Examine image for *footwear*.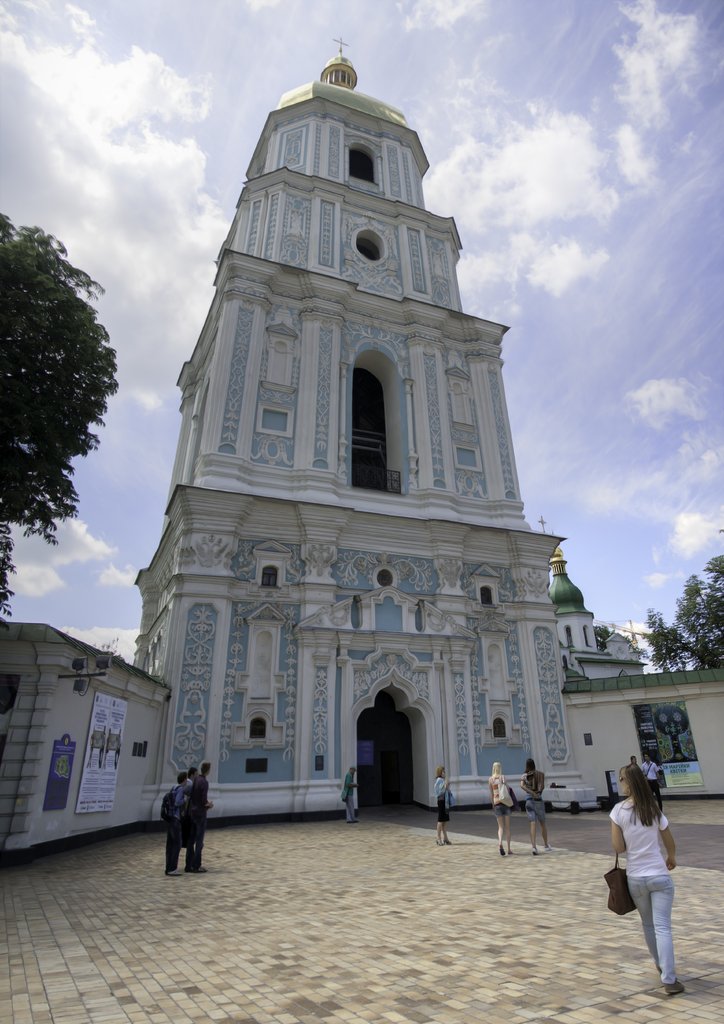
Examination result: <box>353,819,358,822</box>.
